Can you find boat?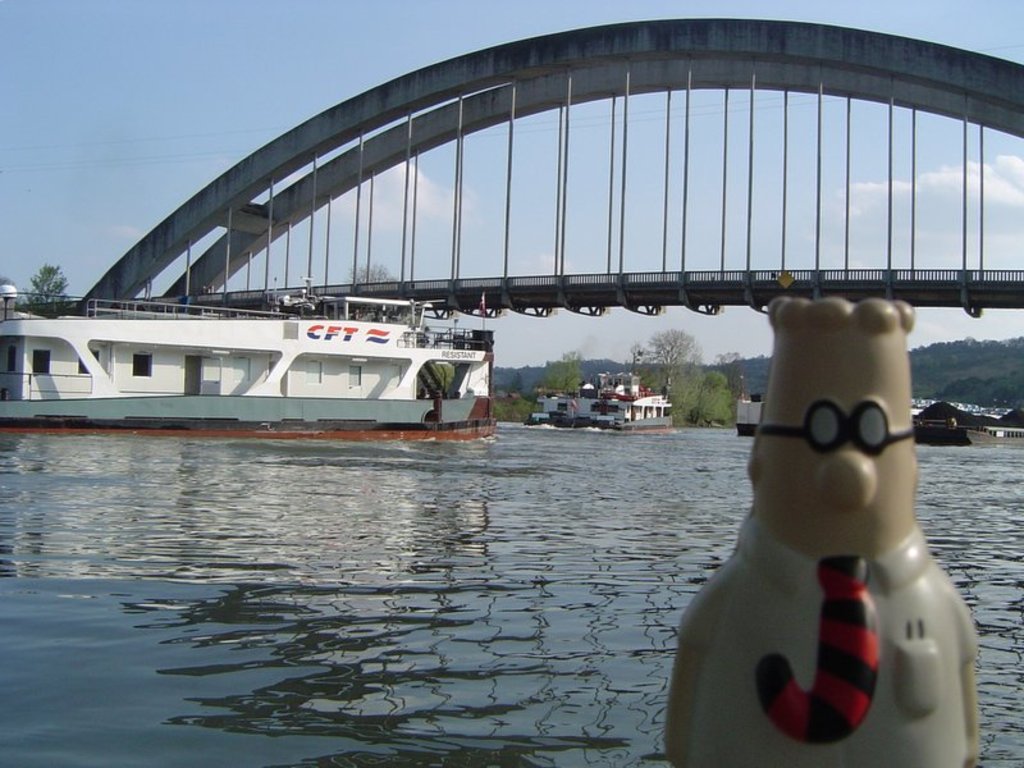
Yes, bounding box: bbox=[724, 385, 778, 444].
